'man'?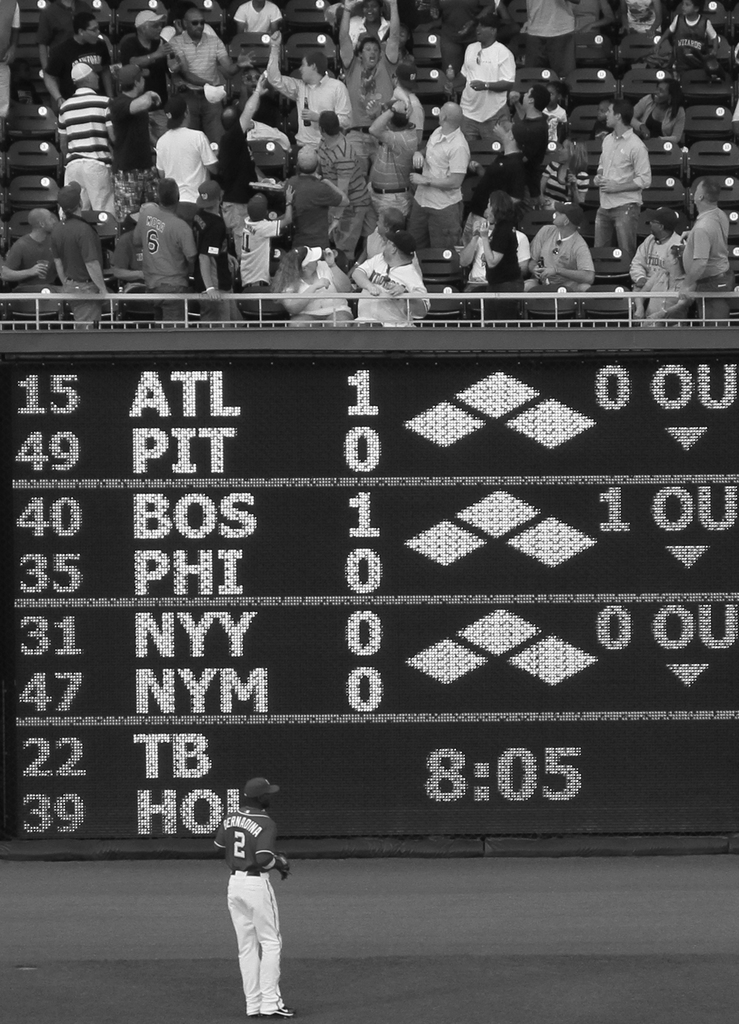
(x1=0, y1=205, x2=63, y2=328)
